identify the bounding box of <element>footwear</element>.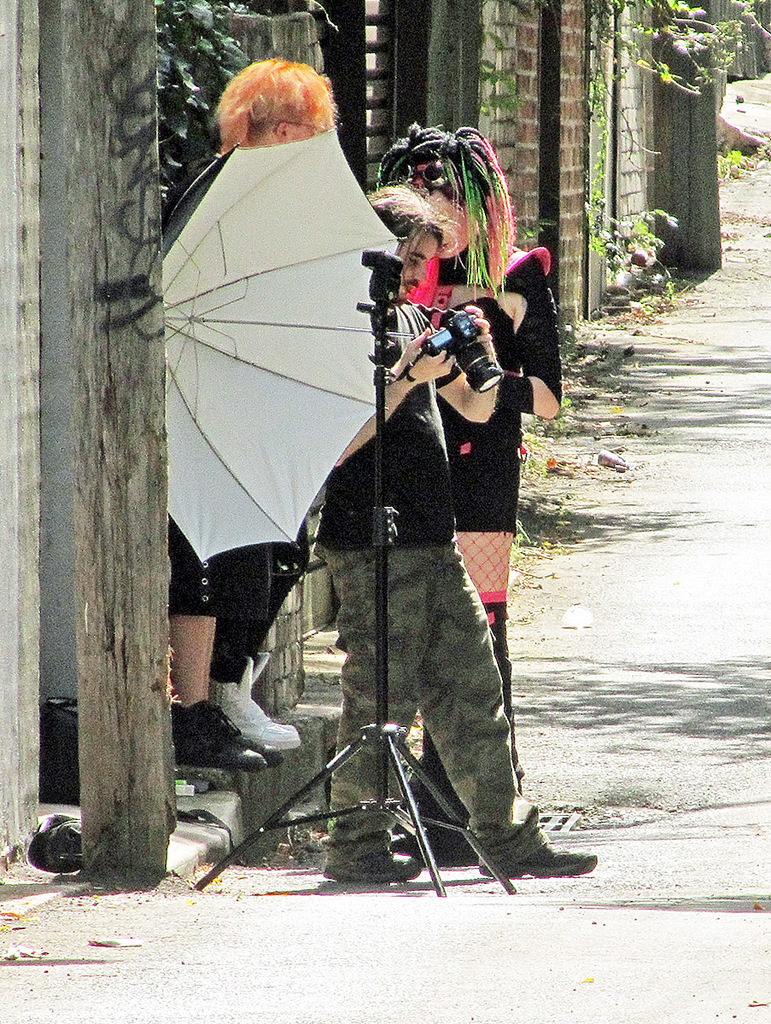
crop(249, 649, 265, 684).
